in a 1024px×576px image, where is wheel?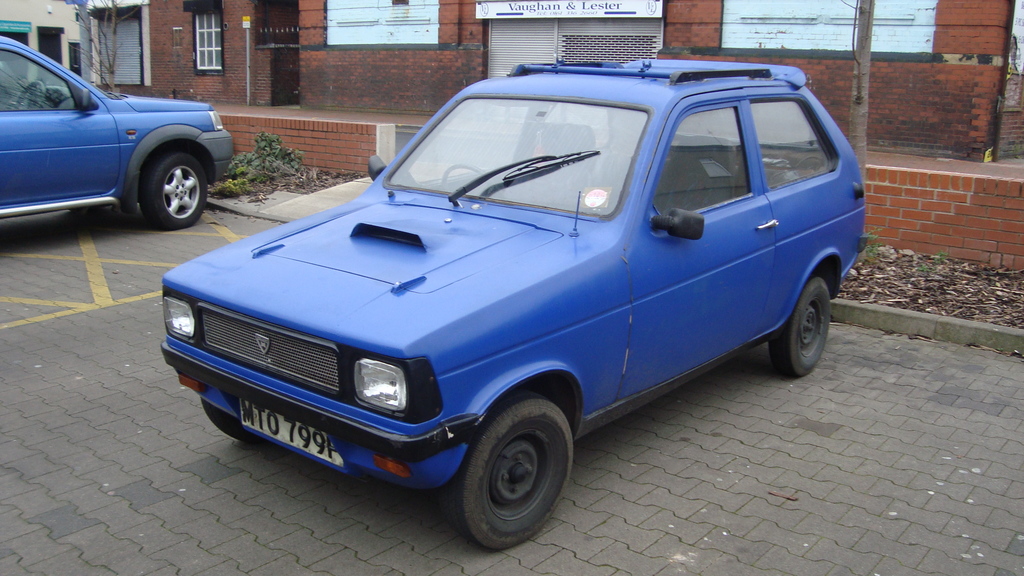
locate(19, 82, 45, 109).
